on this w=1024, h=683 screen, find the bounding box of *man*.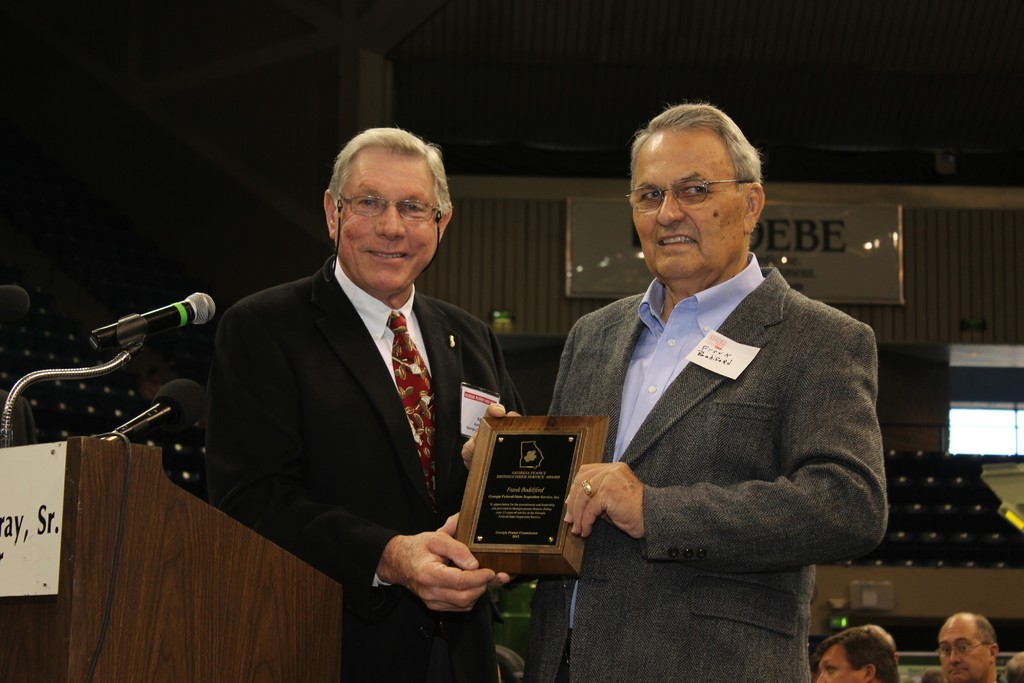
Bounding box: <box>454,99,896,682</box>.
